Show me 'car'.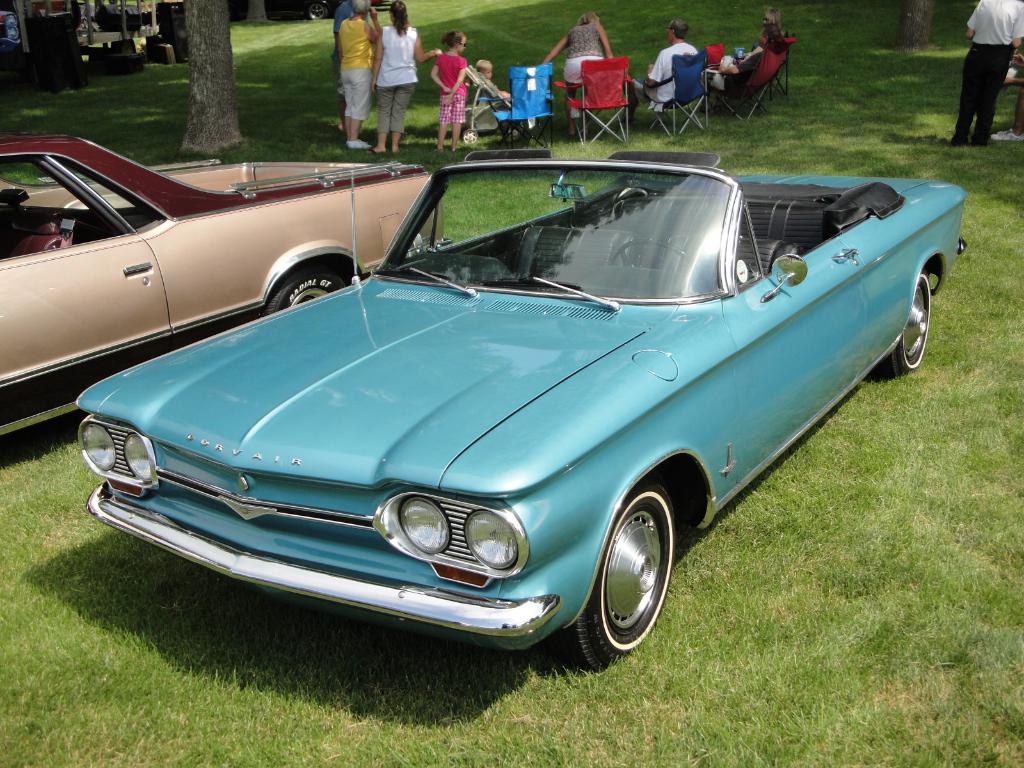
'car' is here: left=72, top=147, right=967, bottom=672.
